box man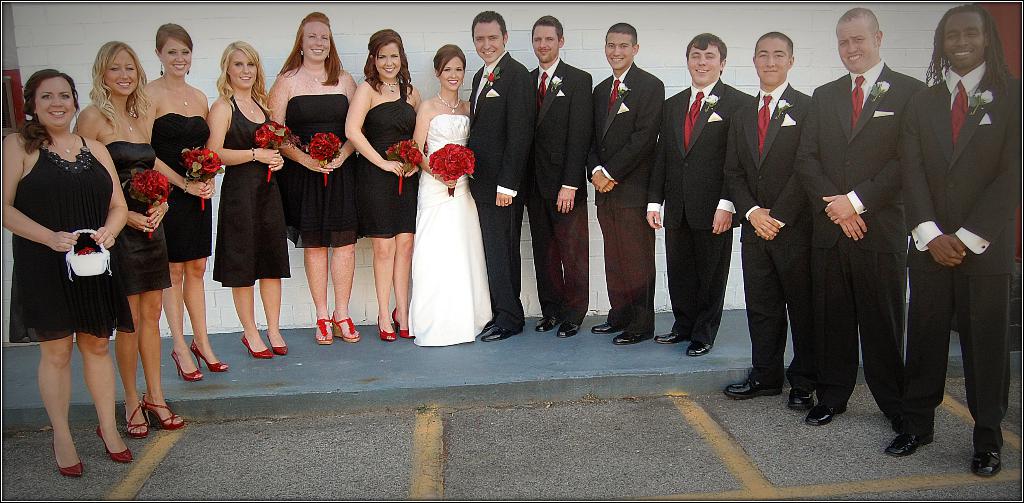
(717,26,836,417)
